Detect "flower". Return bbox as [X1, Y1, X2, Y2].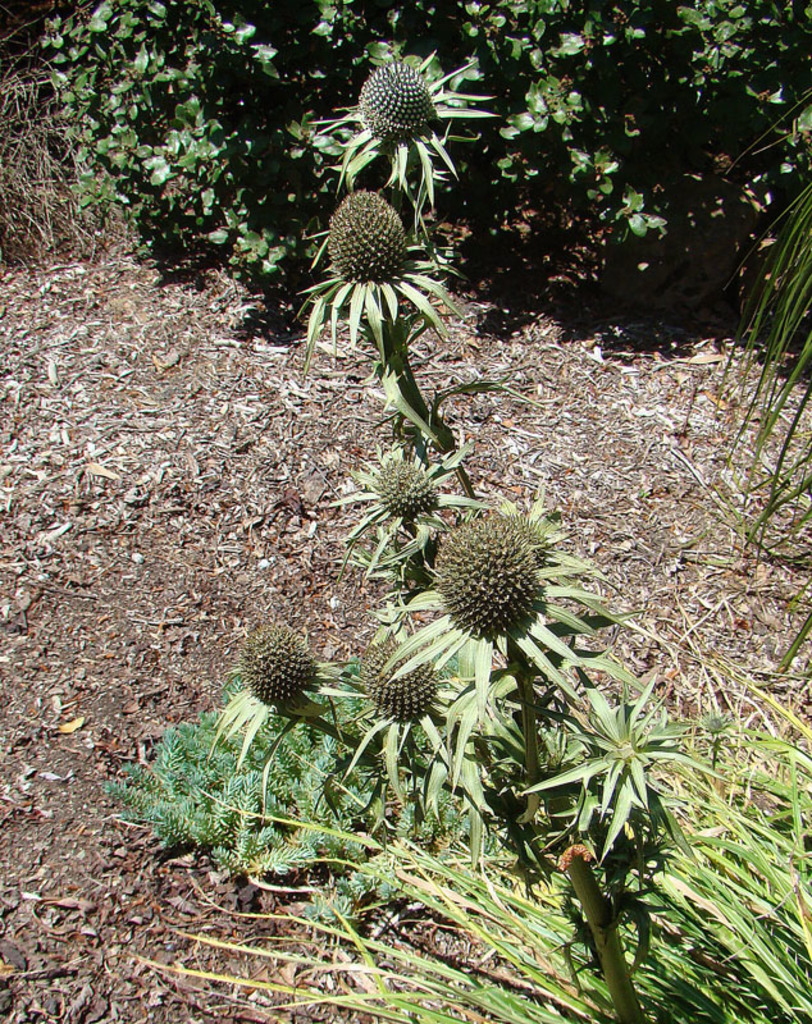
[237, 616, 323, 712].
